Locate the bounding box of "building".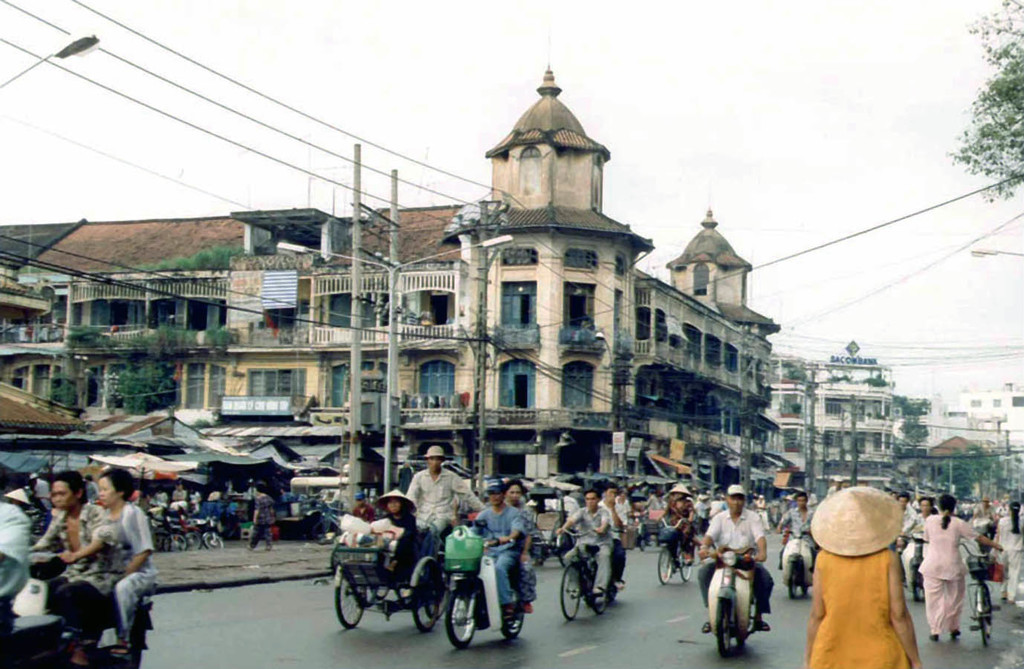
Bounding box: <region>17, 29, 780, 500</region>.
